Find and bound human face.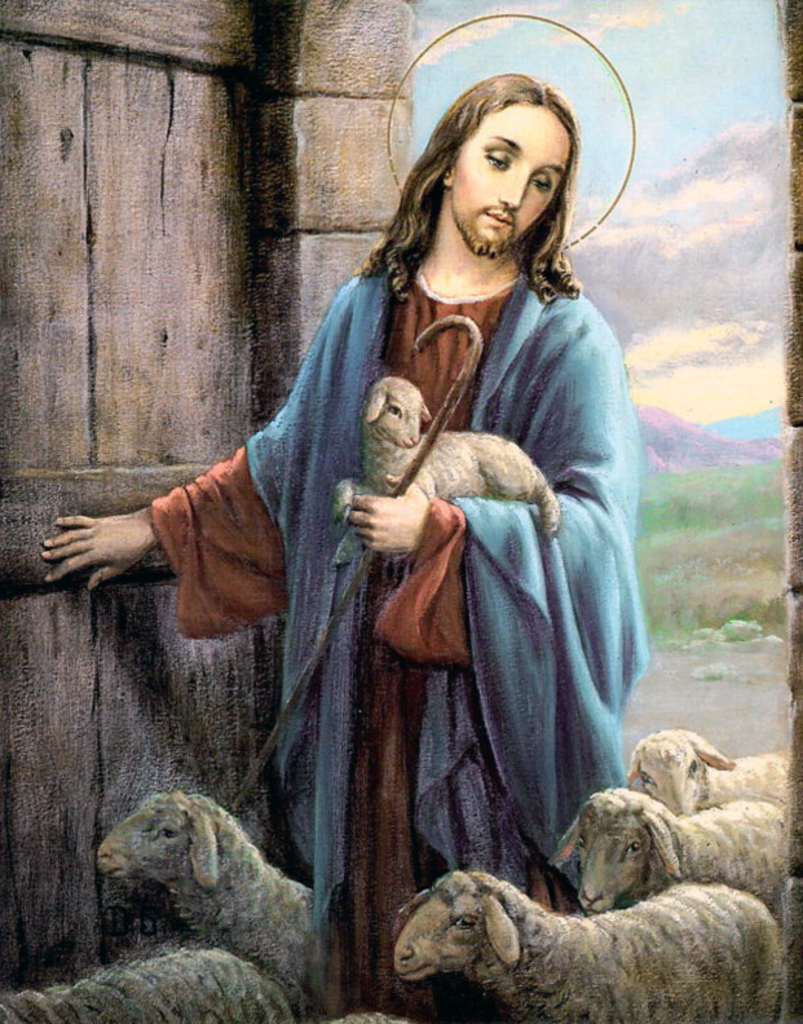
Bound: (left=446, top=102, right=572, bottom=260).
